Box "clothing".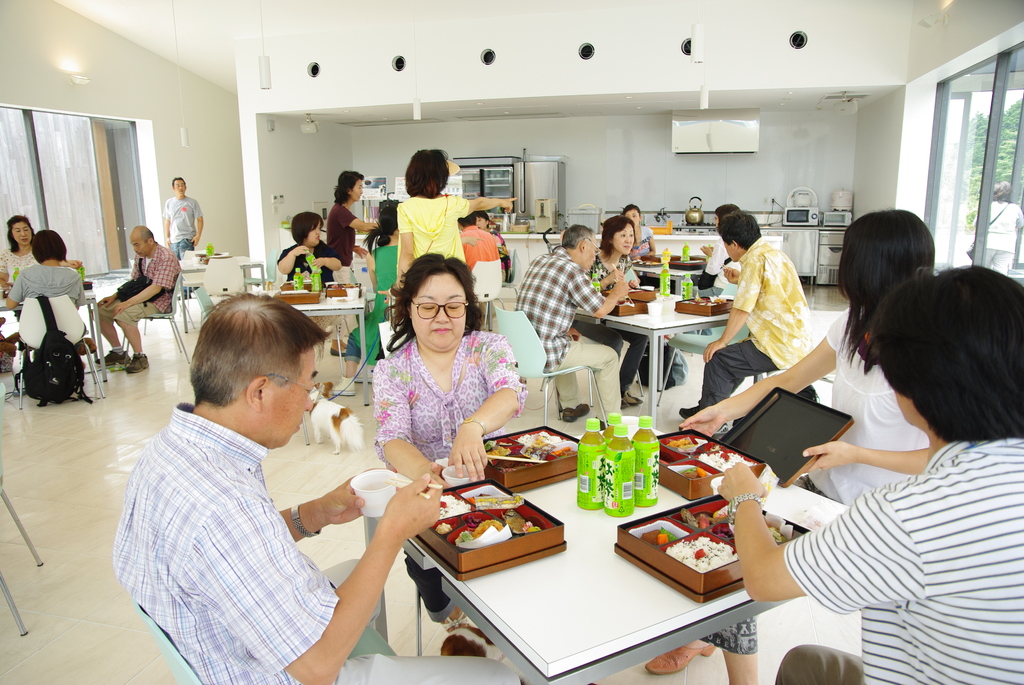
(694,233,816,407).
